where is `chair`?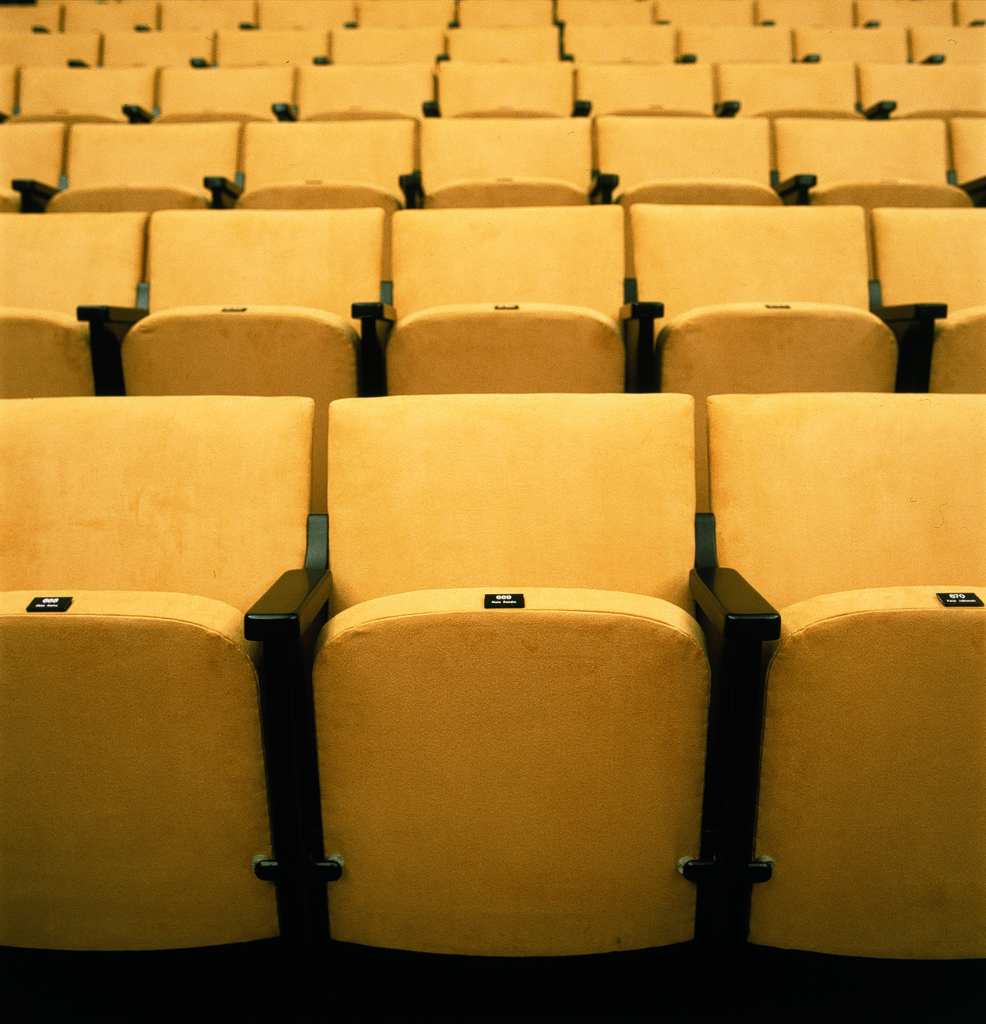
0, 392, 318, 1023.
